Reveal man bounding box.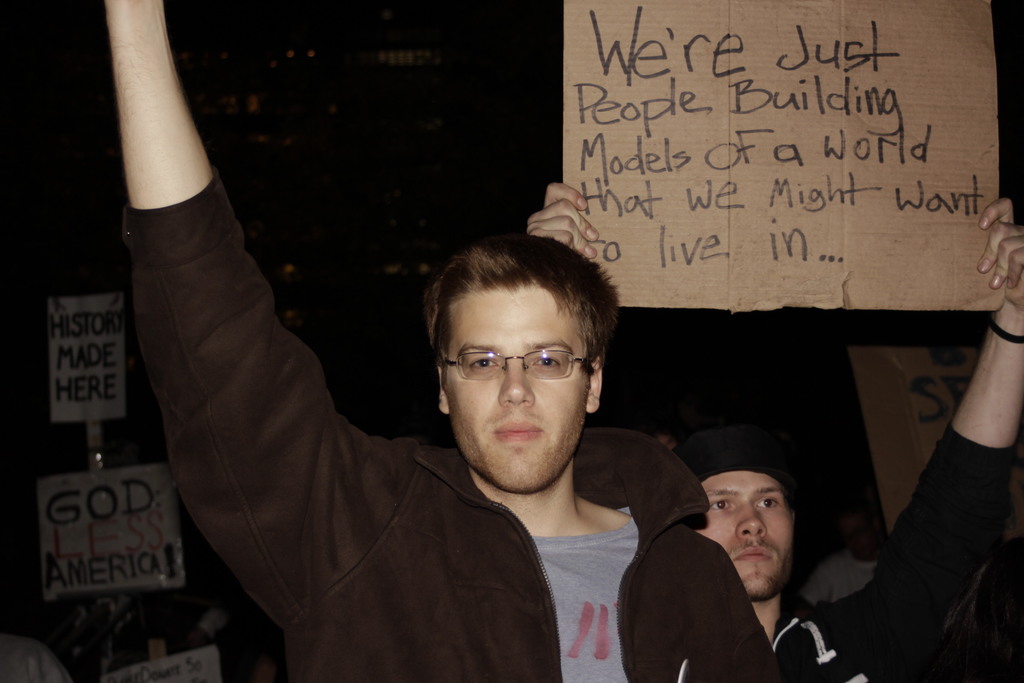
Revealed: crop(102, 0, 789, 682).
